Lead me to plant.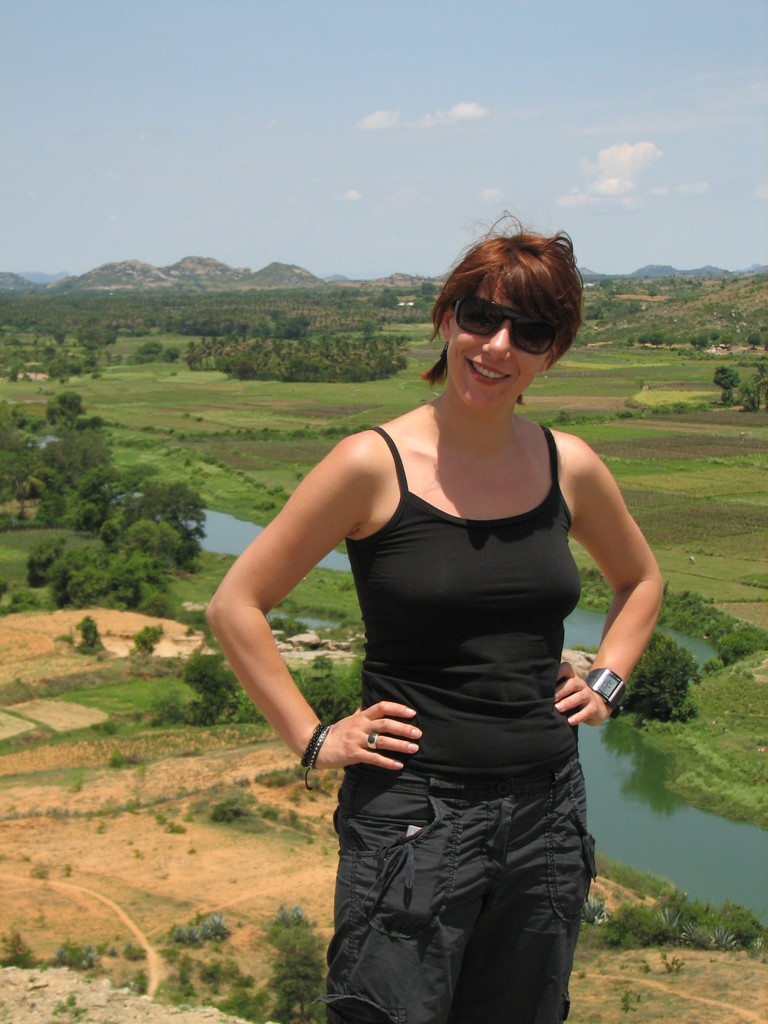
Lead to [x1=48, y1=943, x2=108, y2=990].
